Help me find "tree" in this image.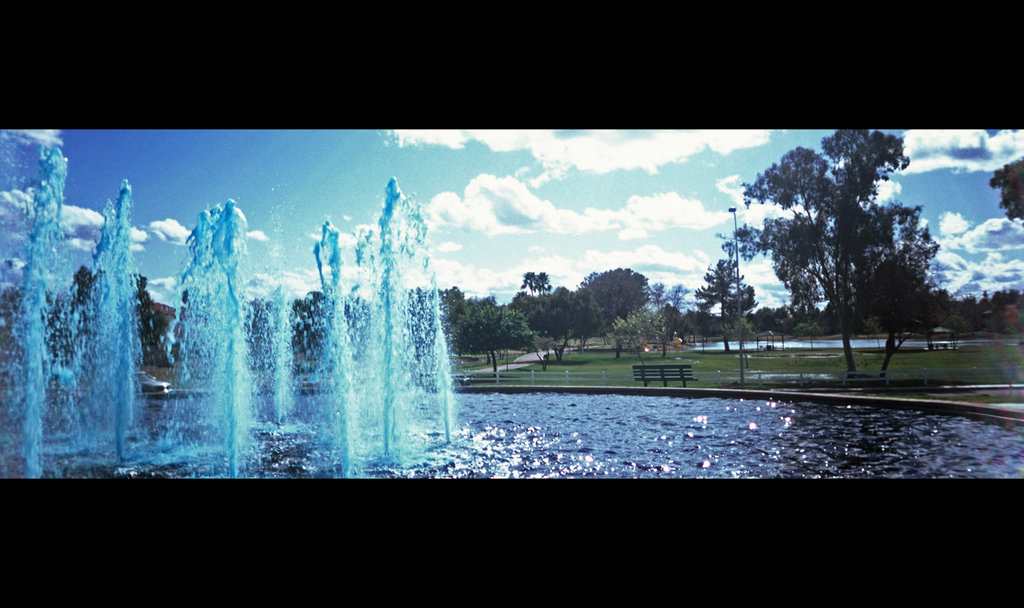
Found it: <box>723,139,954,378</box>.
